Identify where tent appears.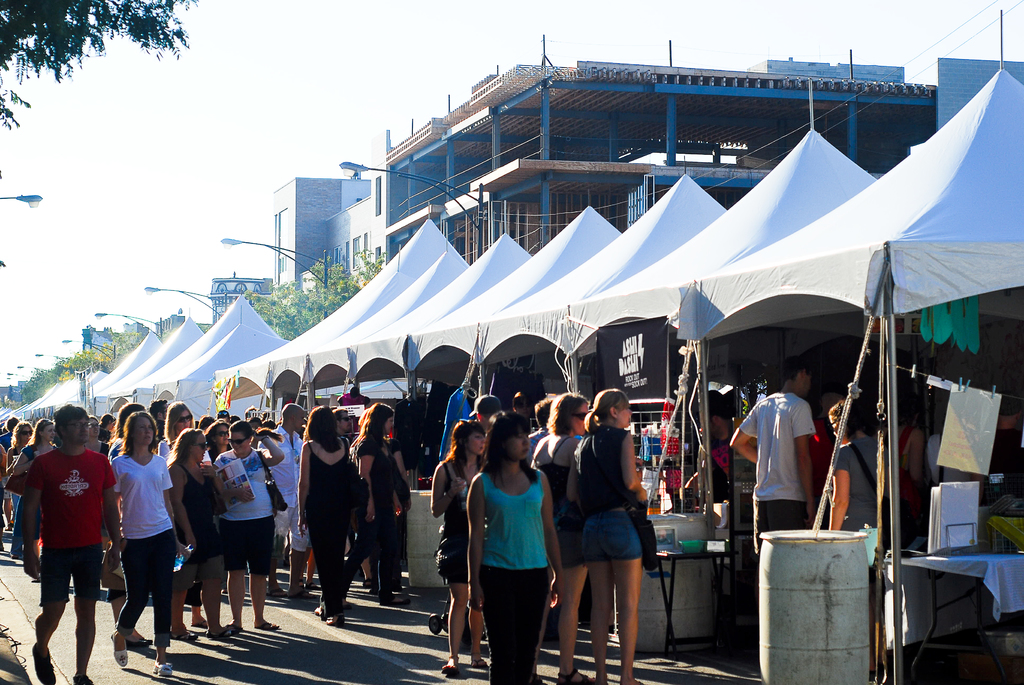
Appears at [136, 297, 292, 419].
